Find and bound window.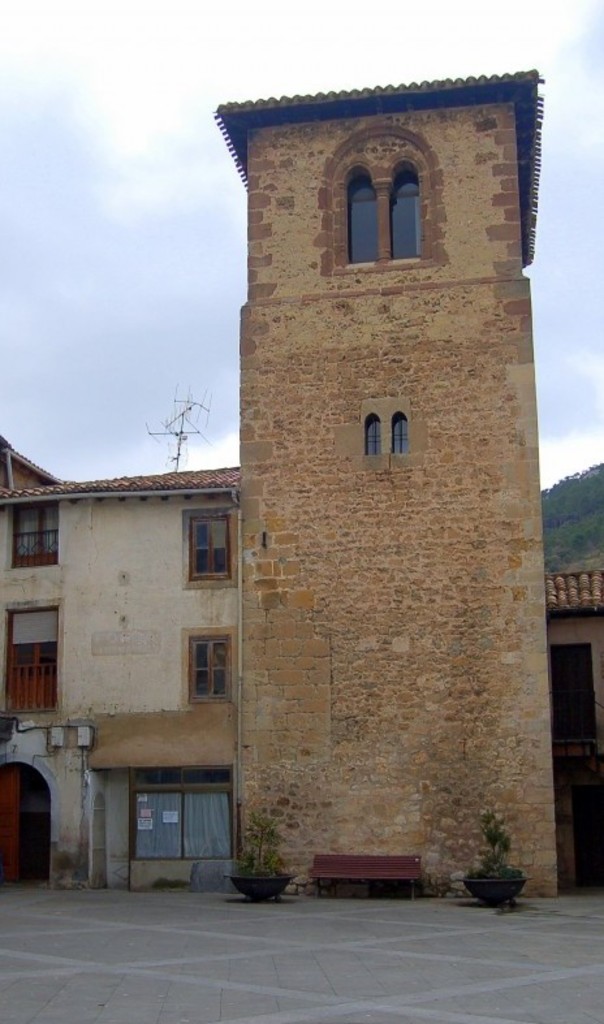
Bound: select_region(190, 632, 233, 703).
